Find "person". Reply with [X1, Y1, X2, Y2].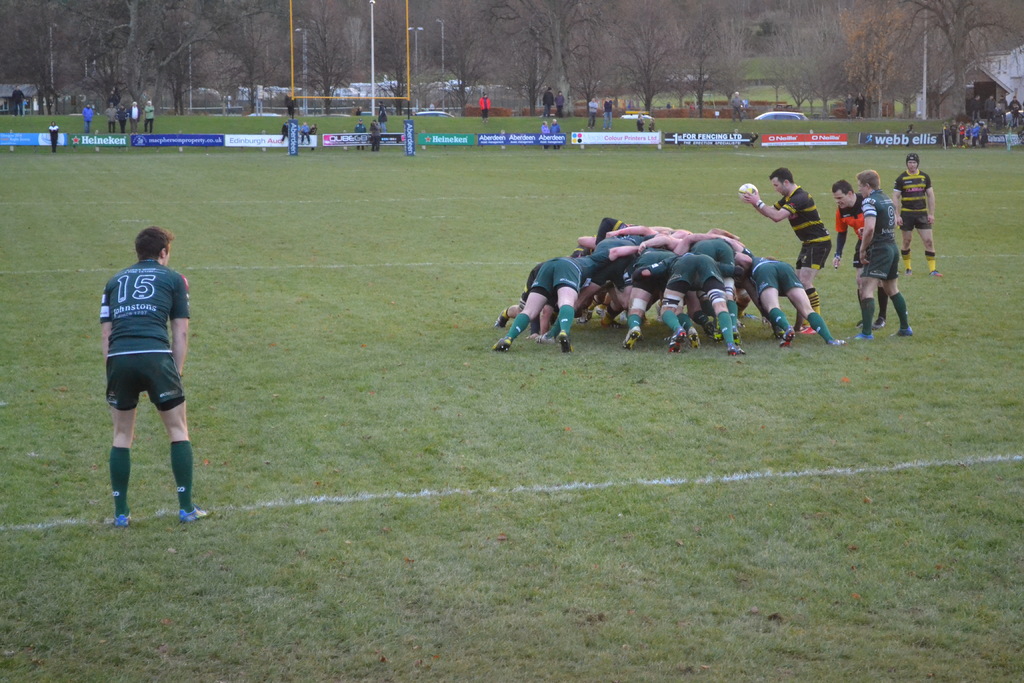
[554, 120, 560, 148].
